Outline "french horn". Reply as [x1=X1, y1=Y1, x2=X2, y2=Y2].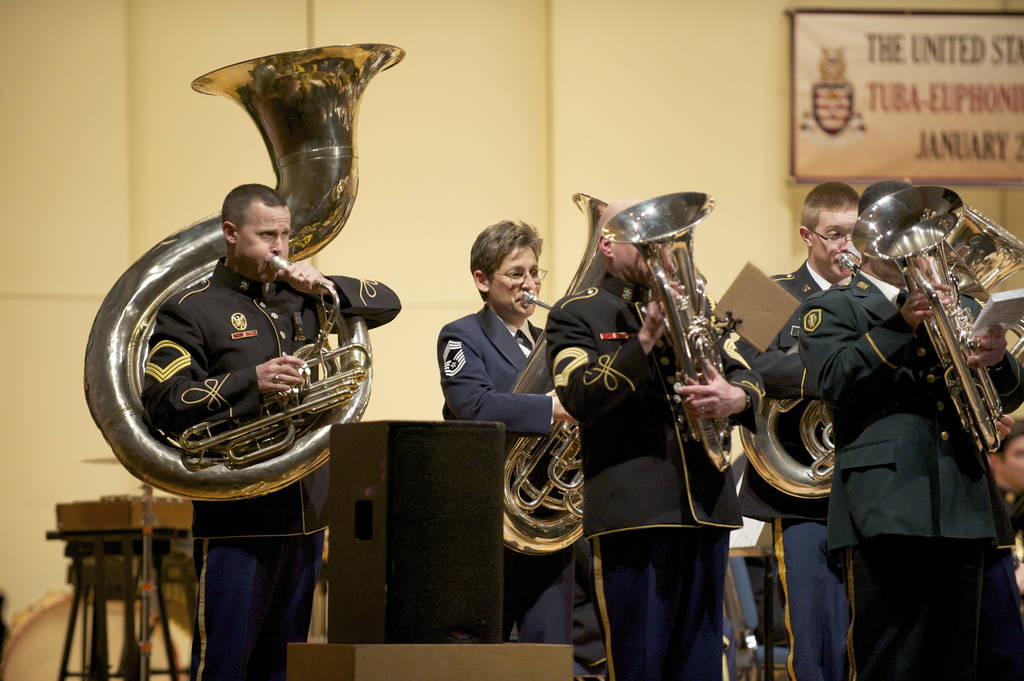
[x1=851, y1=182, x2=1006, y2=452].
